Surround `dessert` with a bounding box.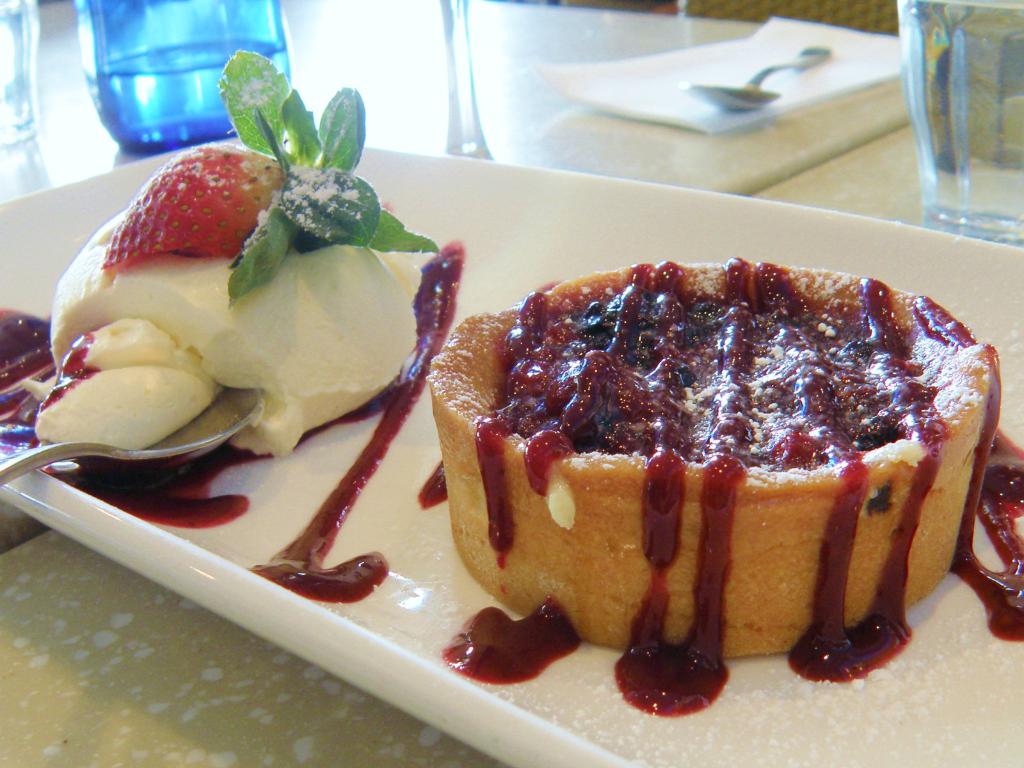
l=0, t=45, r=464, b=603.
